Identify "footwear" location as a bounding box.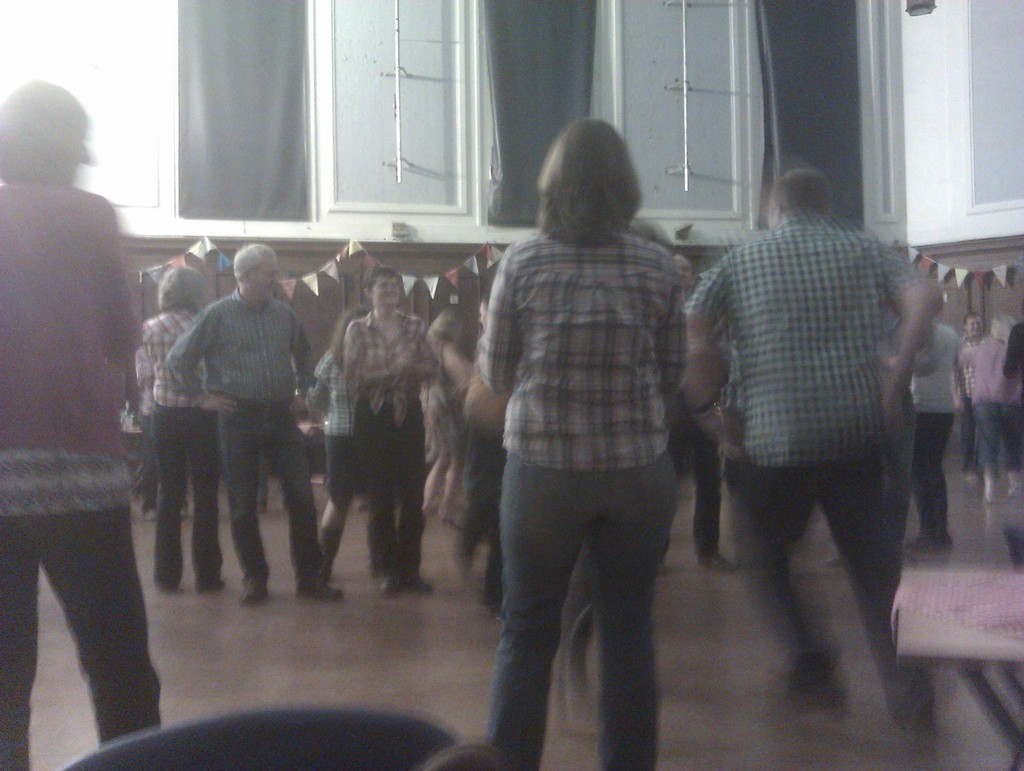
pyautogui.locateOnScreen(490, 598, 501, 618).
